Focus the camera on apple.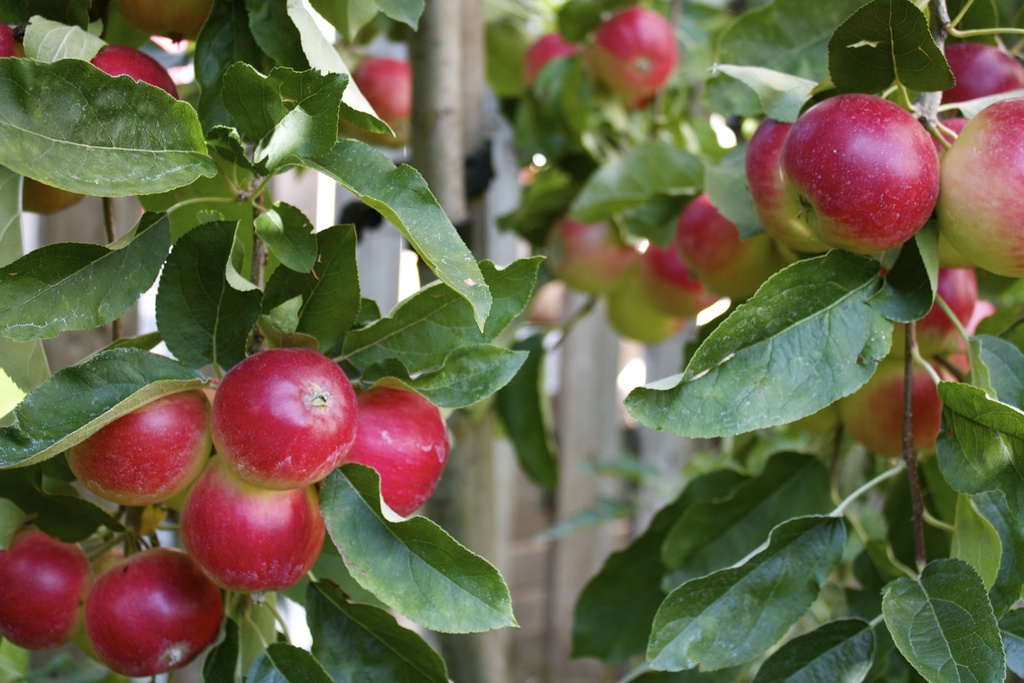
Focus region: <box>0,19,24,58</box>.
